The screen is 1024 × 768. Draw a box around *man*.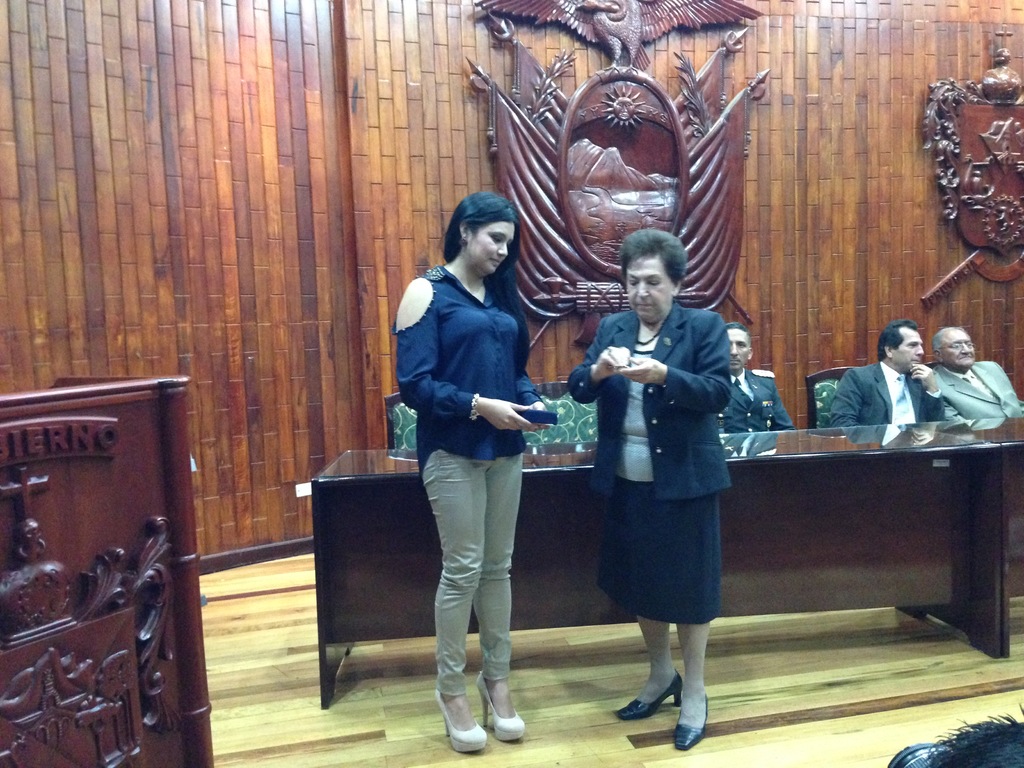
locate(932, 323, 1023, 422).
